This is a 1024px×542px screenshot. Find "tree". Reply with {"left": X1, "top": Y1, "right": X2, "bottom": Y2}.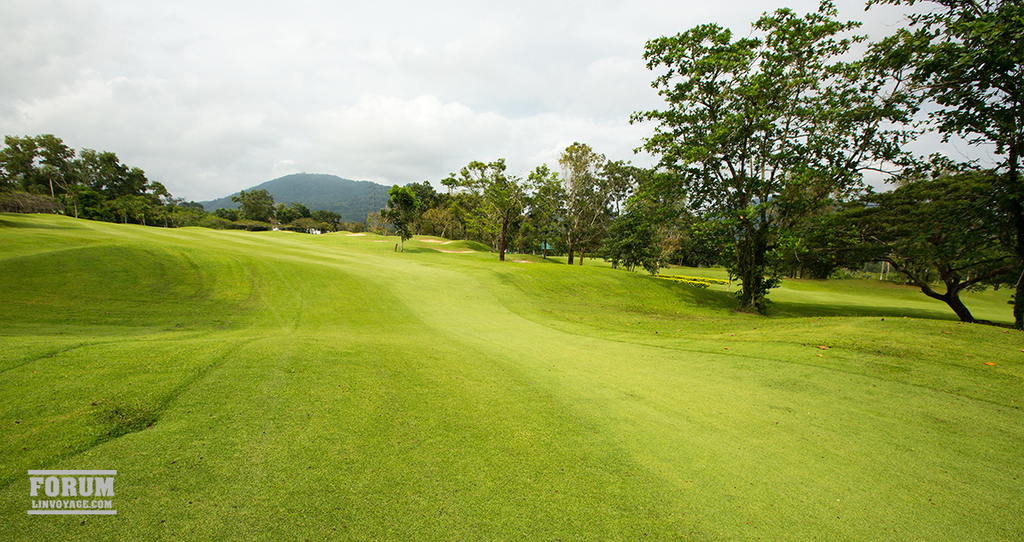
{"left": 383, "top": 178, "right": 436, "bottom": 236}.
